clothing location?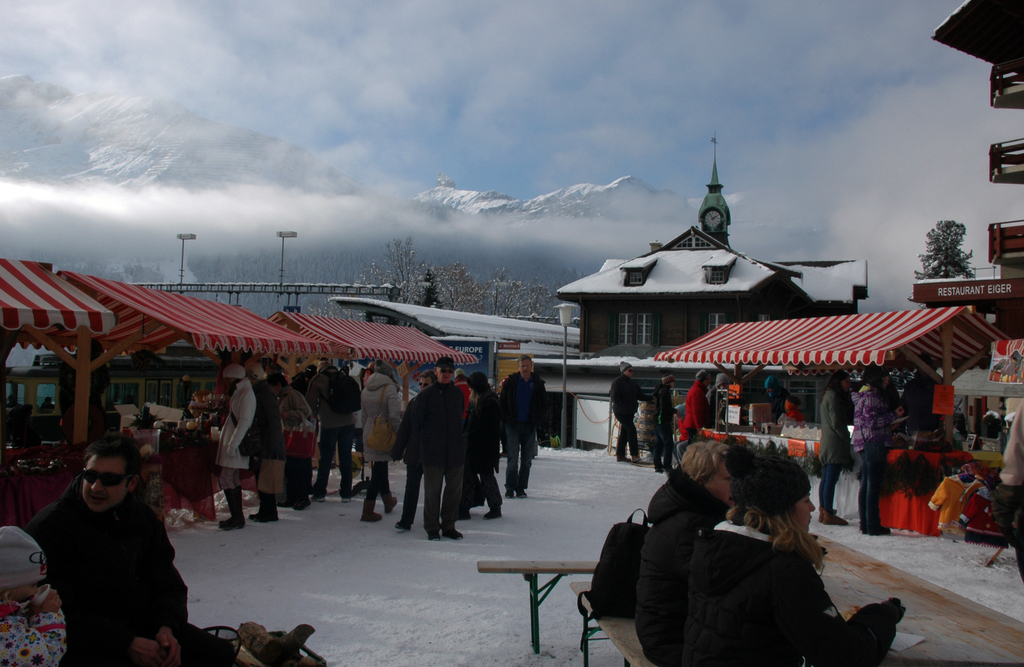
x1=362 y1=469 x2=390 y2=512
